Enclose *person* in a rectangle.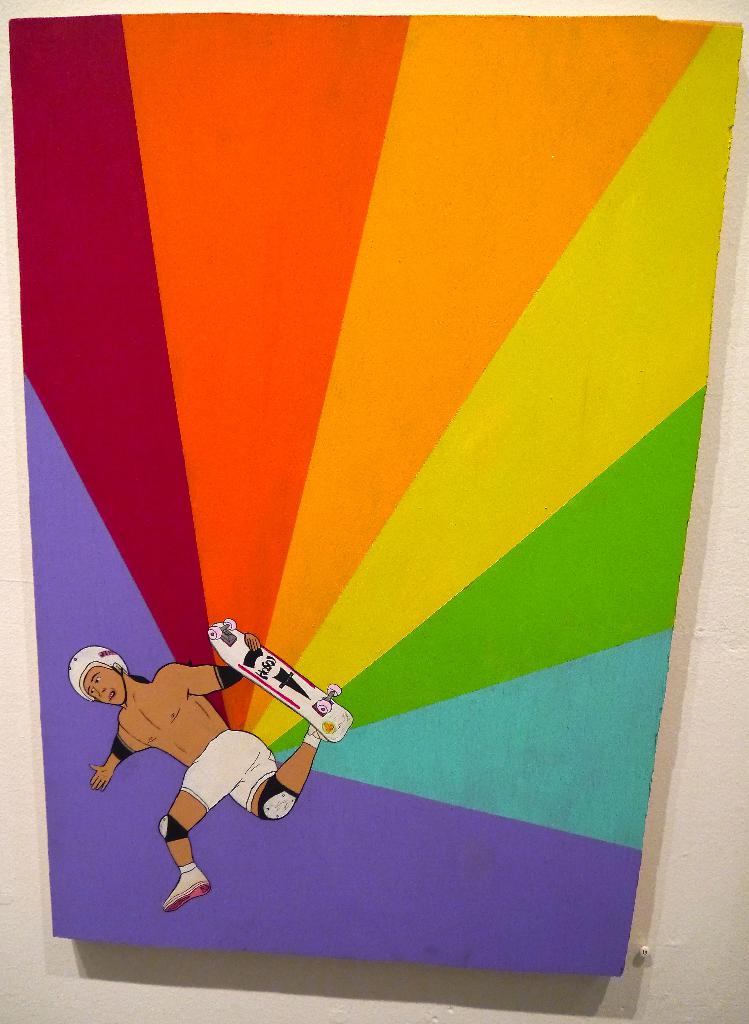
box(126, 659, 301, 929).
